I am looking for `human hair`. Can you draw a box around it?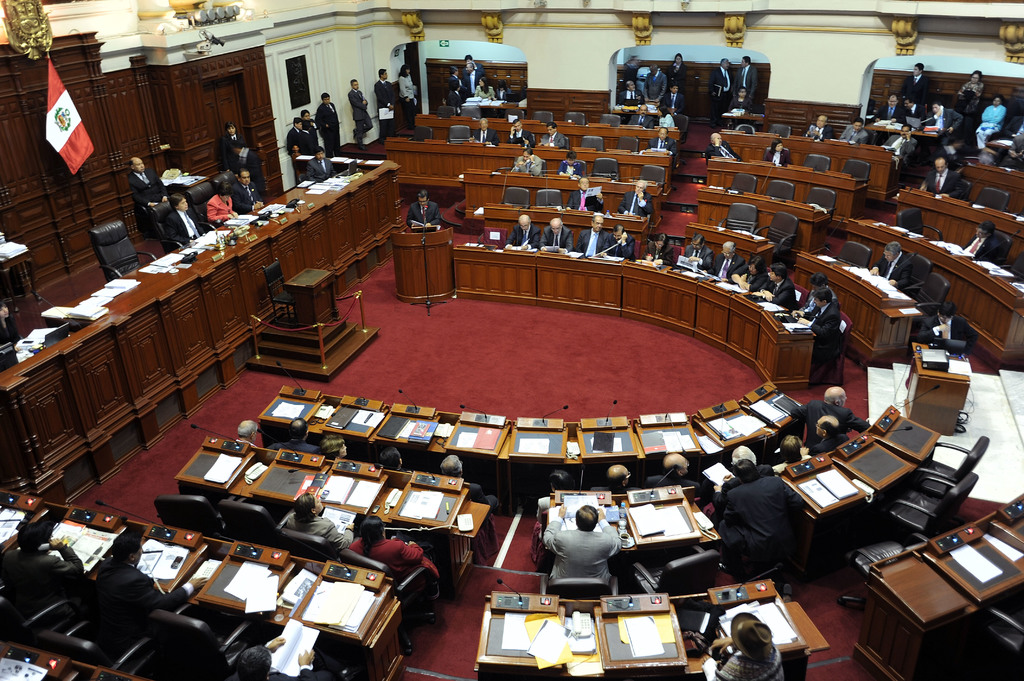
Sure, the bounding box is 737,445,757,469.
